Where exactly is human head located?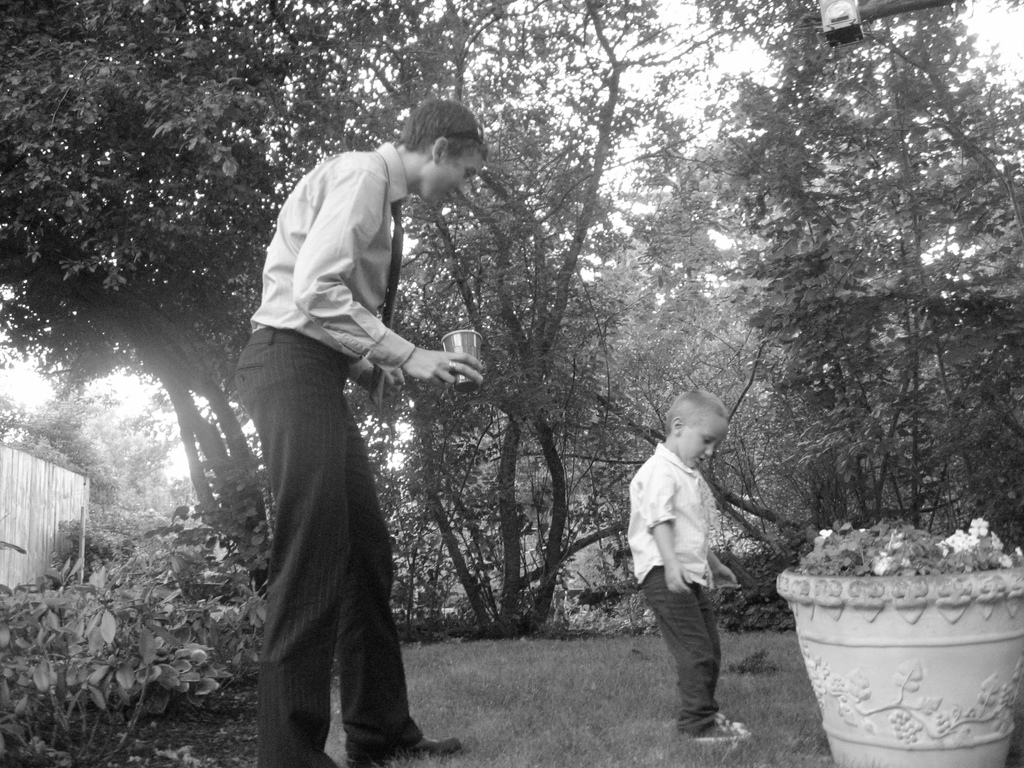
Its bounding box is bbox(399, 94, 489, 201).
